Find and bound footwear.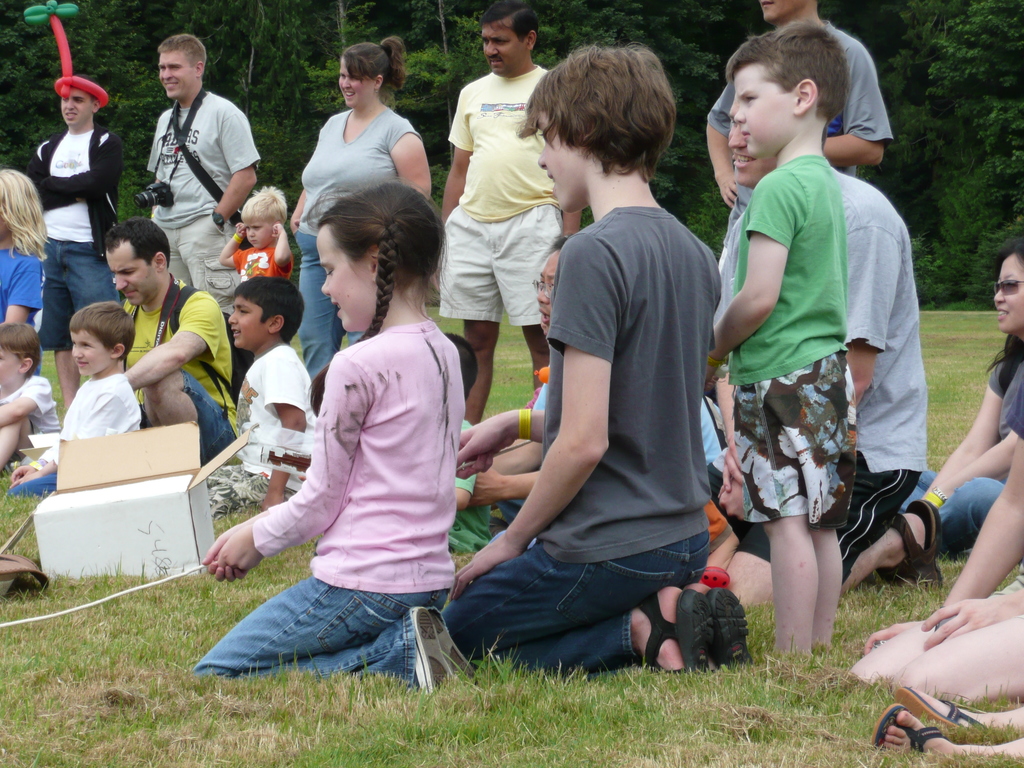
Bound: 890 682 986 744.
